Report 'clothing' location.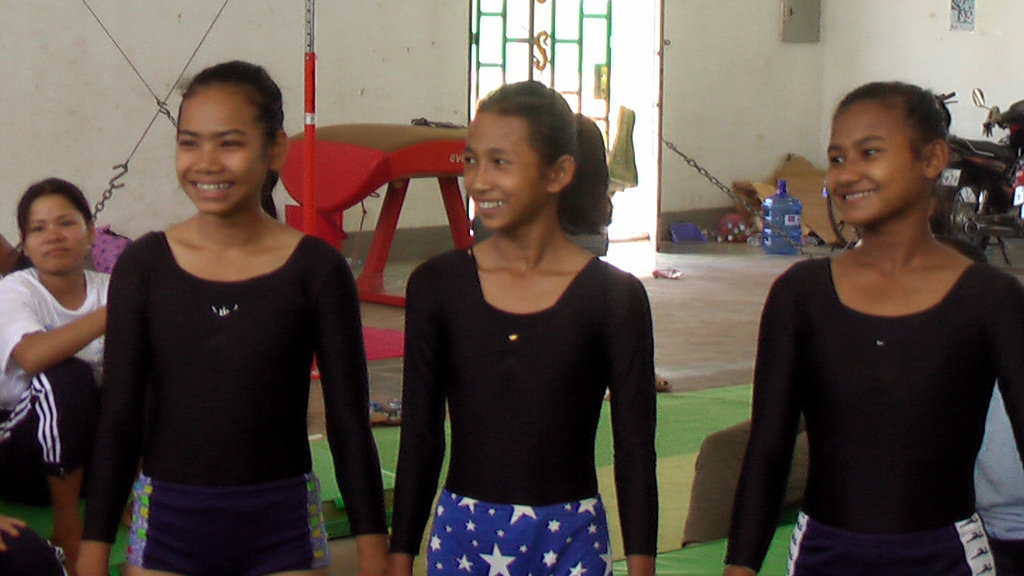
Report: 84,190,357,555.
